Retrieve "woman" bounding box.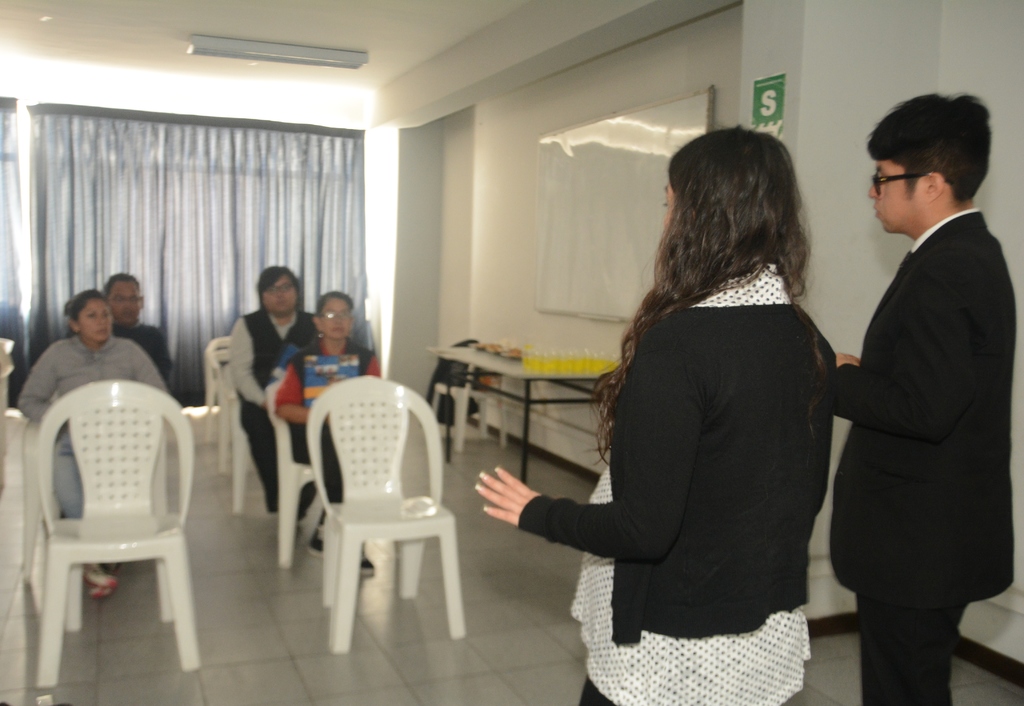
Bounding box: left=13, top=287, right=165, bottom=596.
